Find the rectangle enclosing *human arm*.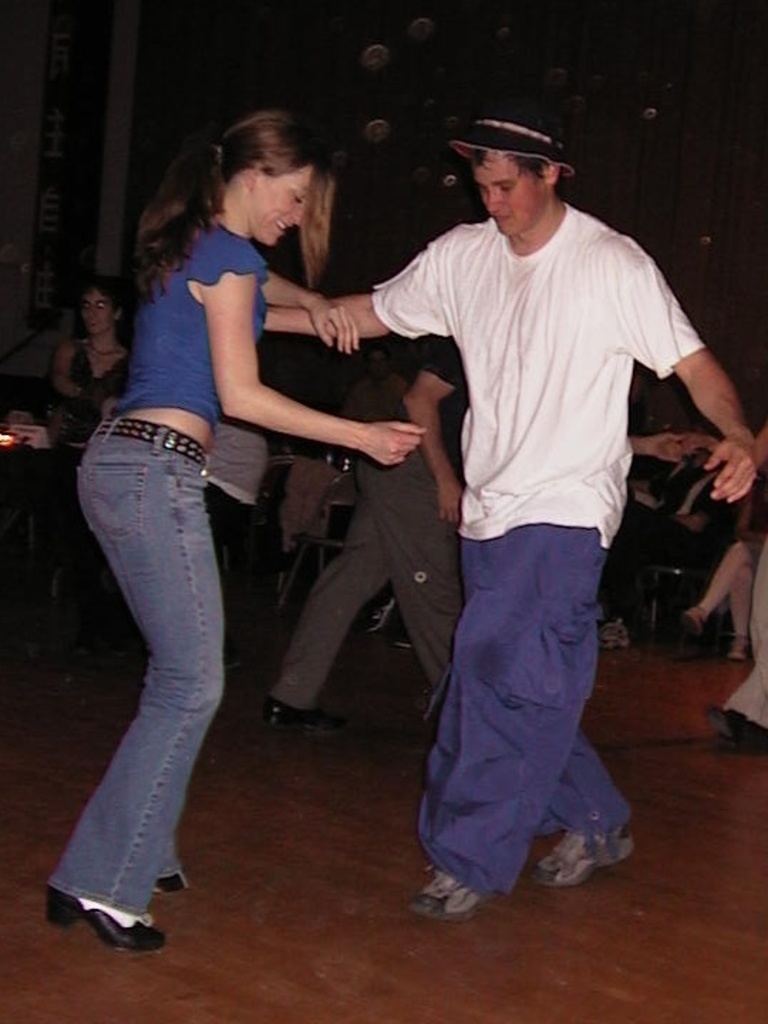
pyautogui.locateOnScreen(604, 235, 762, 506).
